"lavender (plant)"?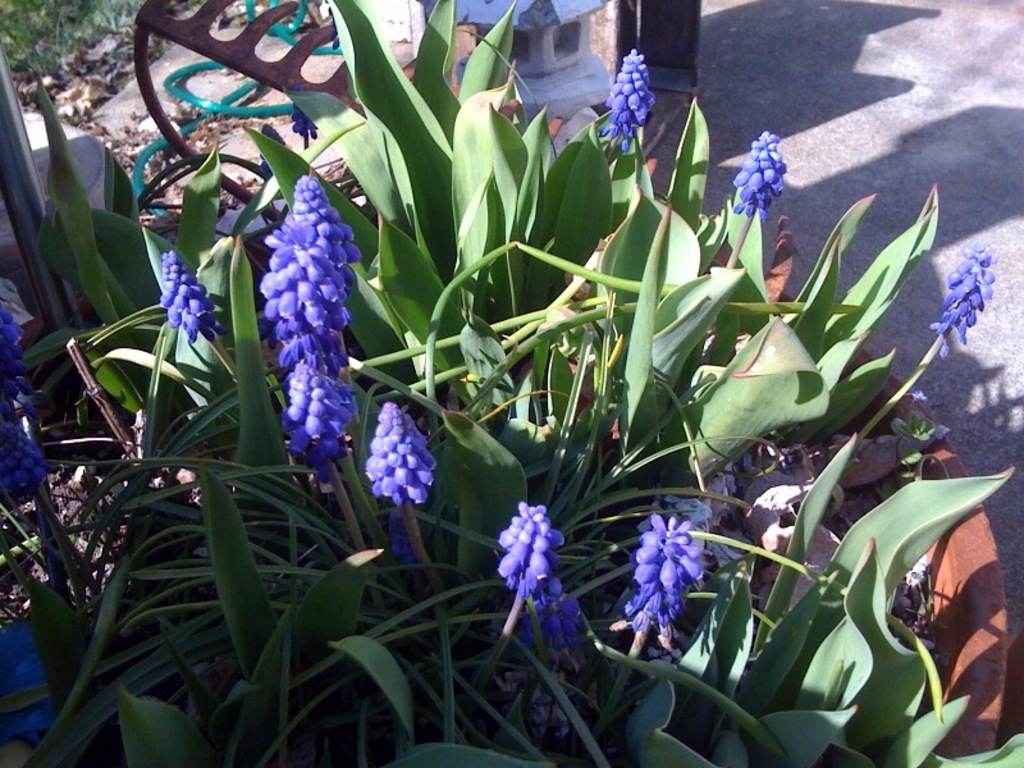
crop(361, 403, 443, 506)
